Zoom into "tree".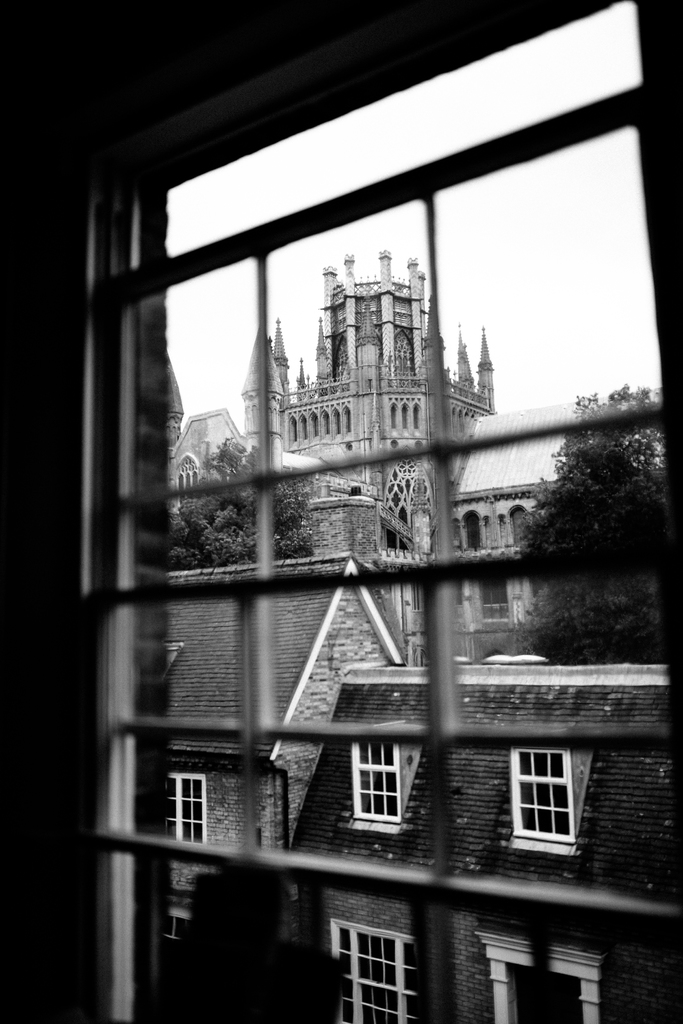
Zoom target: [167,436,315,572].
